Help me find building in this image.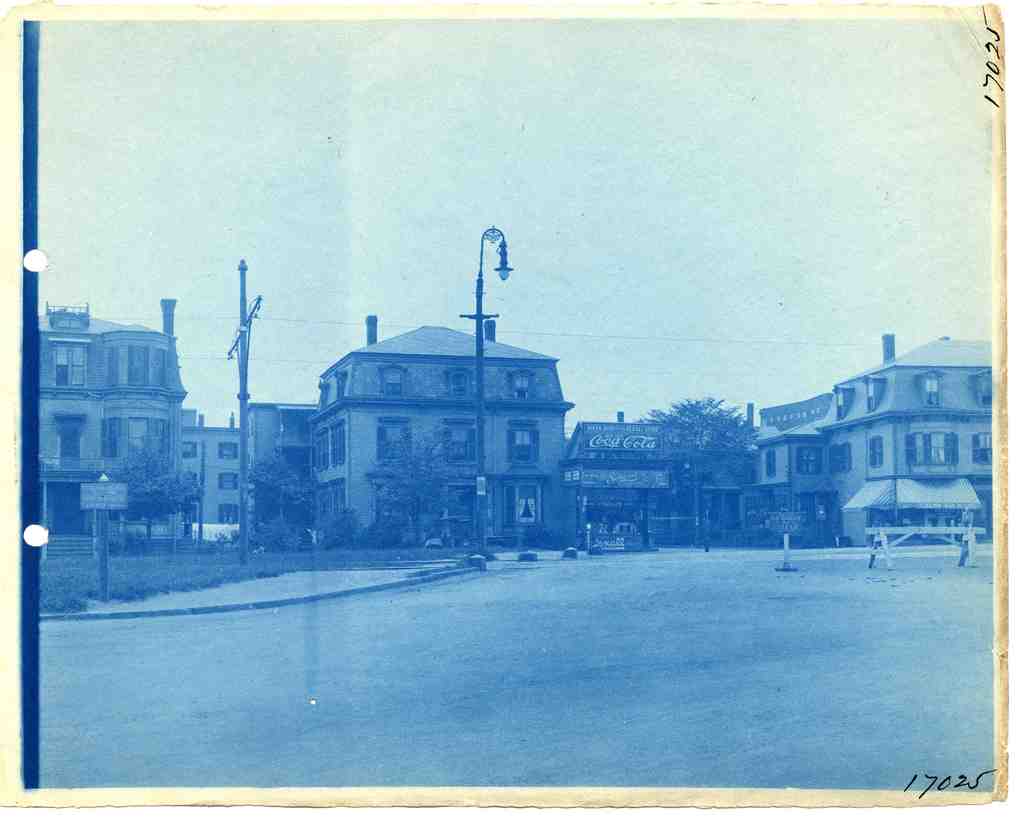
Found it: <bbox>571, 397, 751, 555</bbox>.
